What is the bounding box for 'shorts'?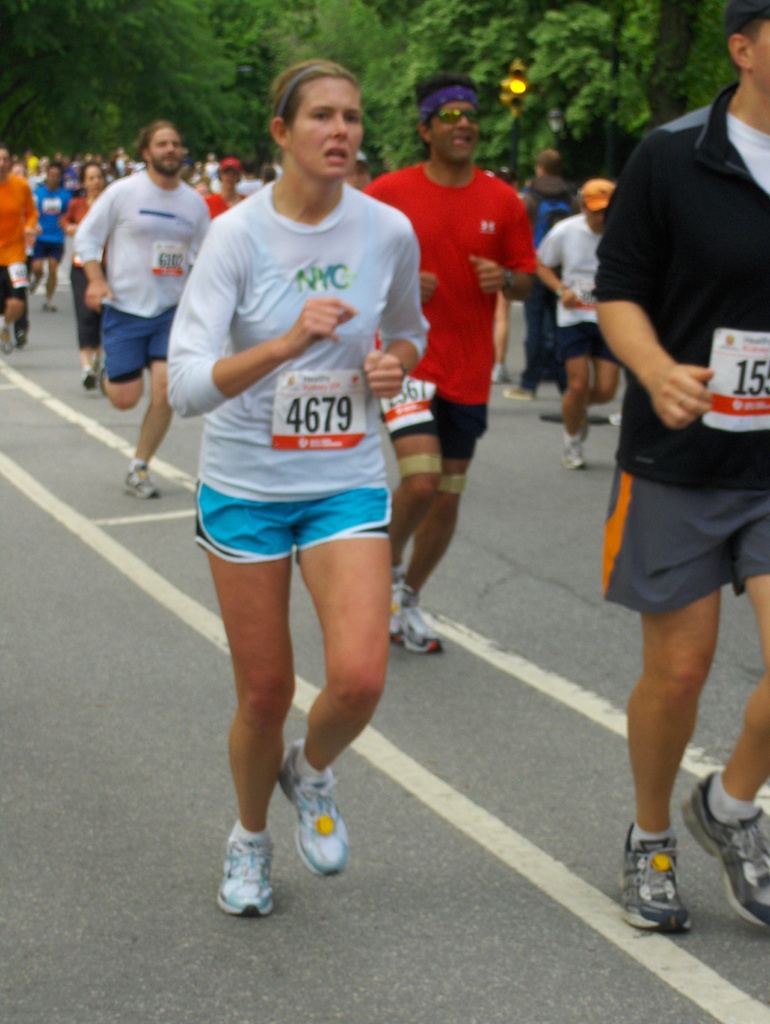
left=193, top=449, right=410, bottom=550.
